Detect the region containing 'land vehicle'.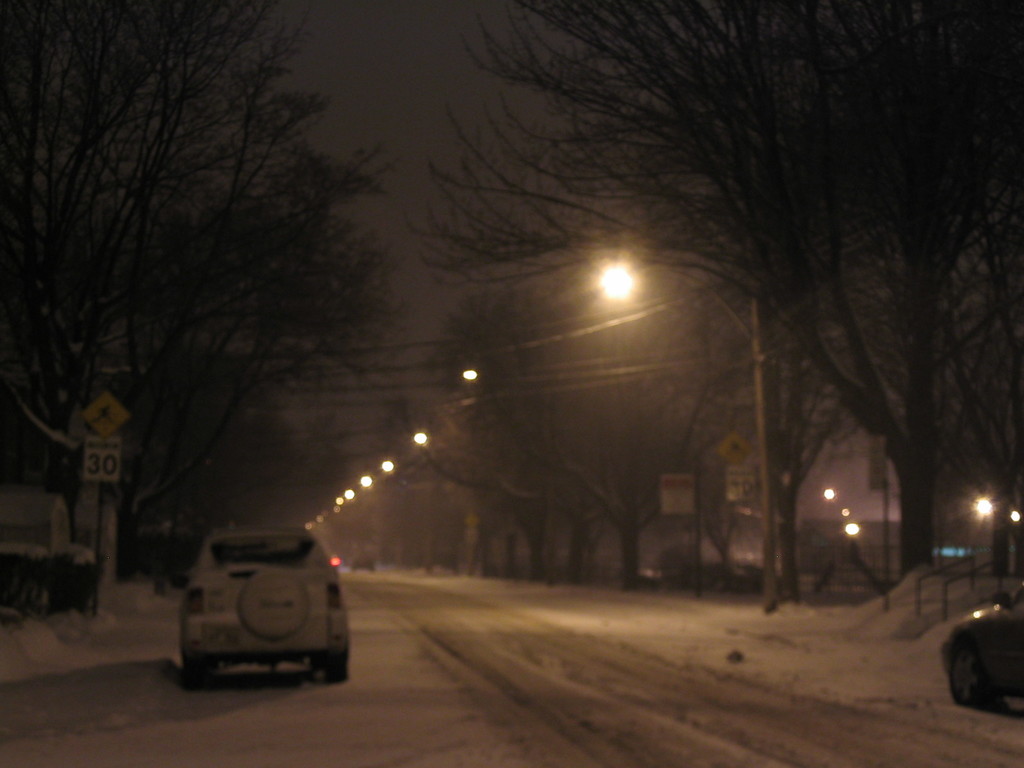
<bbox>940, 583, 1023, 703</bbox>.
